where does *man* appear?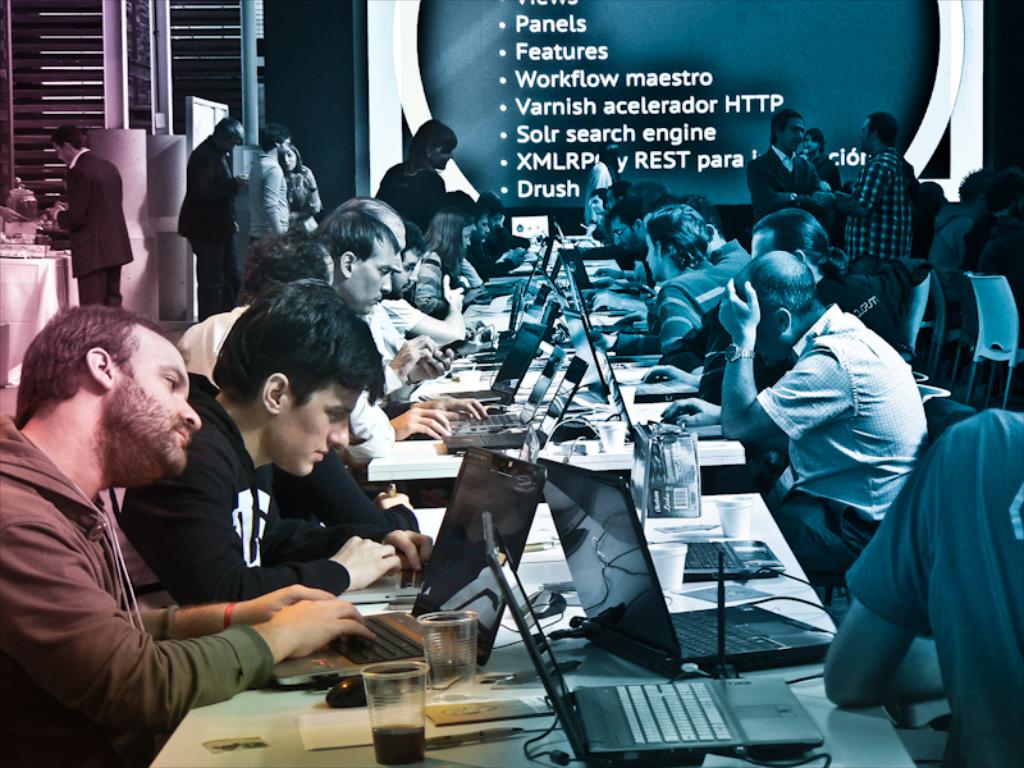
Appears at <bbox>118, 274, 434, 616</bbox>.
